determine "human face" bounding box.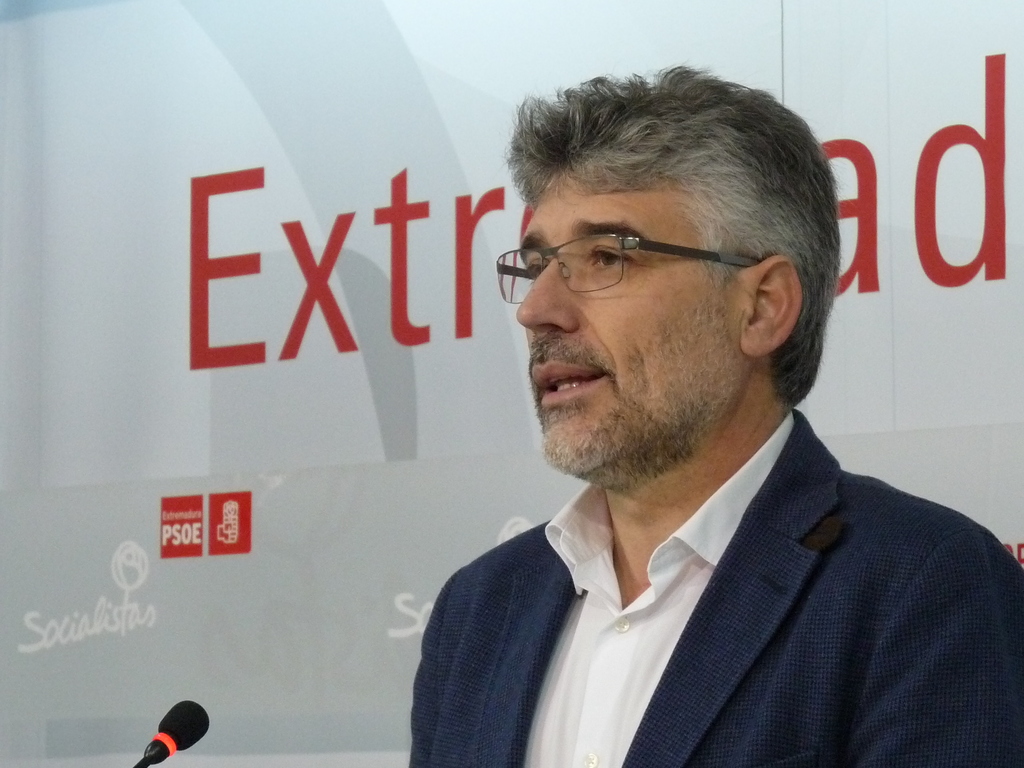
Determined: select_region(510, 170, 742, 475).
